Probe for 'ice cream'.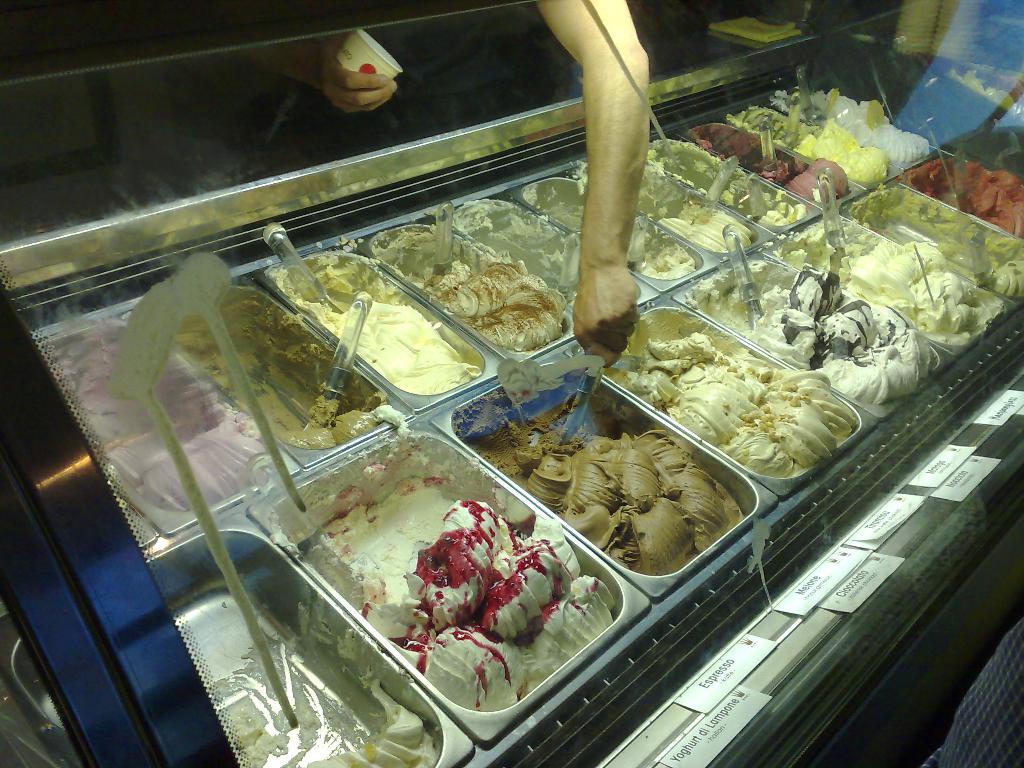
Probe result: (x1=779, y1=79, x2=938, y2=168).
